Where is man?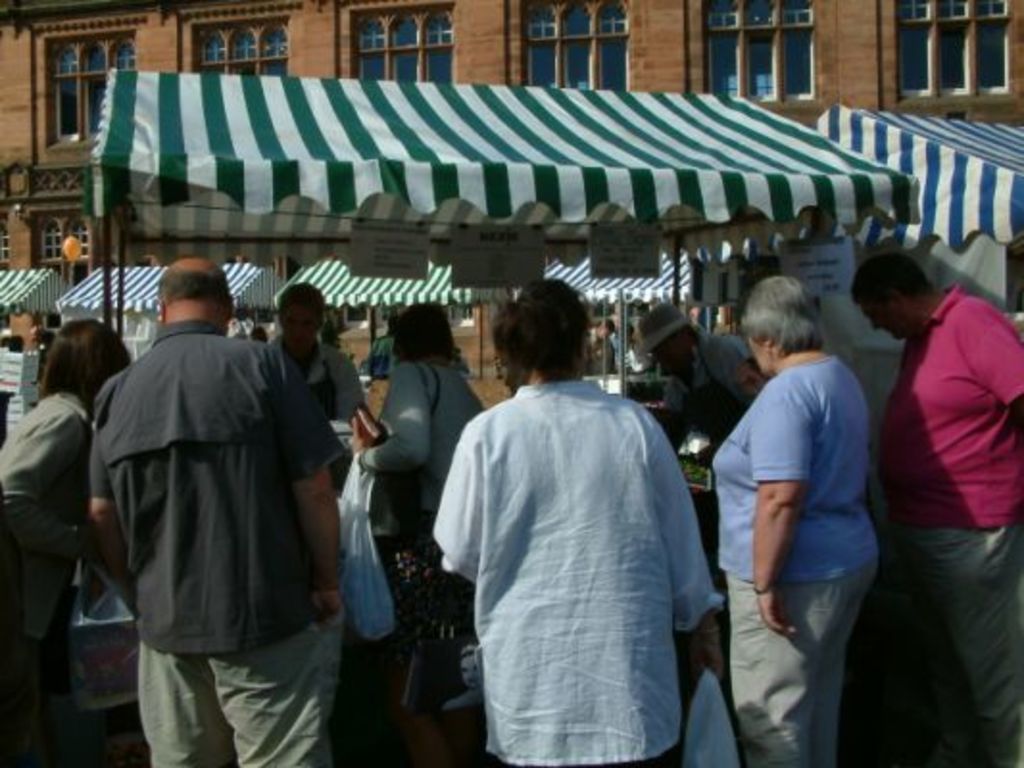
[left=851, top=248, right=1022, bottom=766].
